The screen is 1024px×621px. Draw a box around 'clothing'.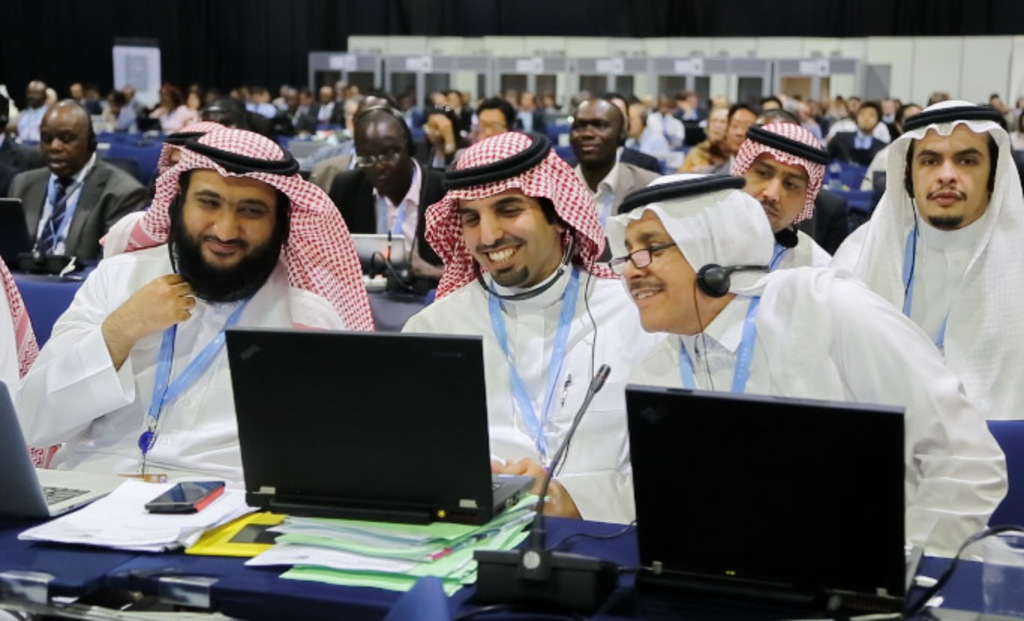
bbox=[409, 256, 705, 517].
